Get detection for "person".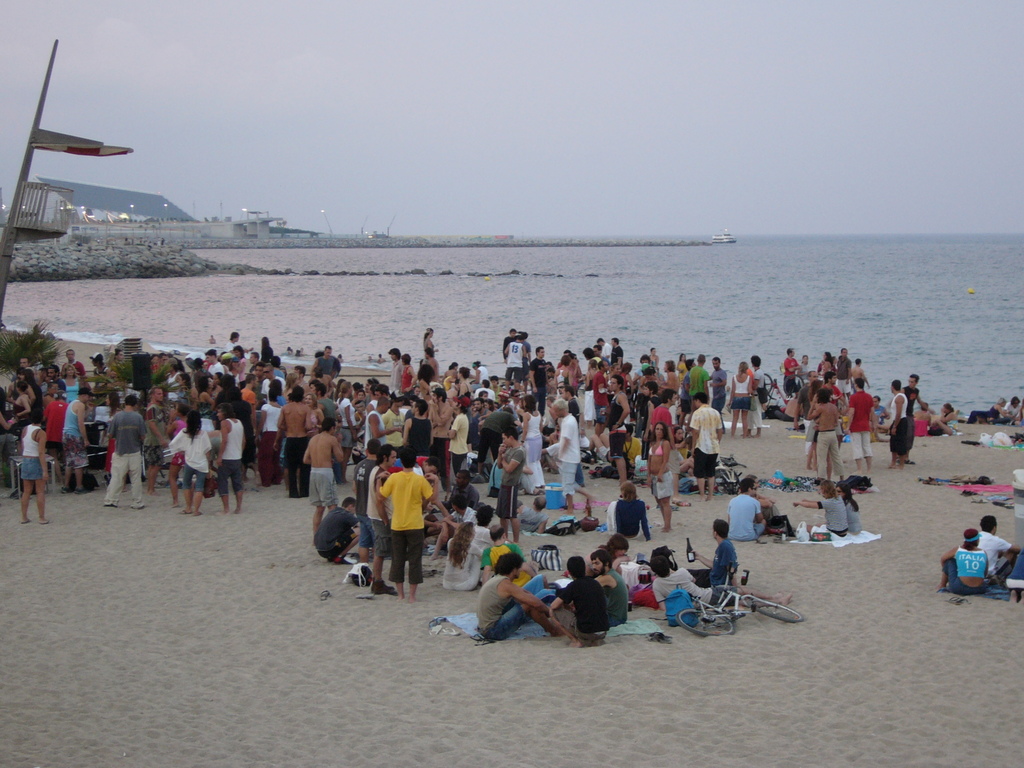
Detection: pyautogui.locateOnScreen(970, 392, 1011, 417).
